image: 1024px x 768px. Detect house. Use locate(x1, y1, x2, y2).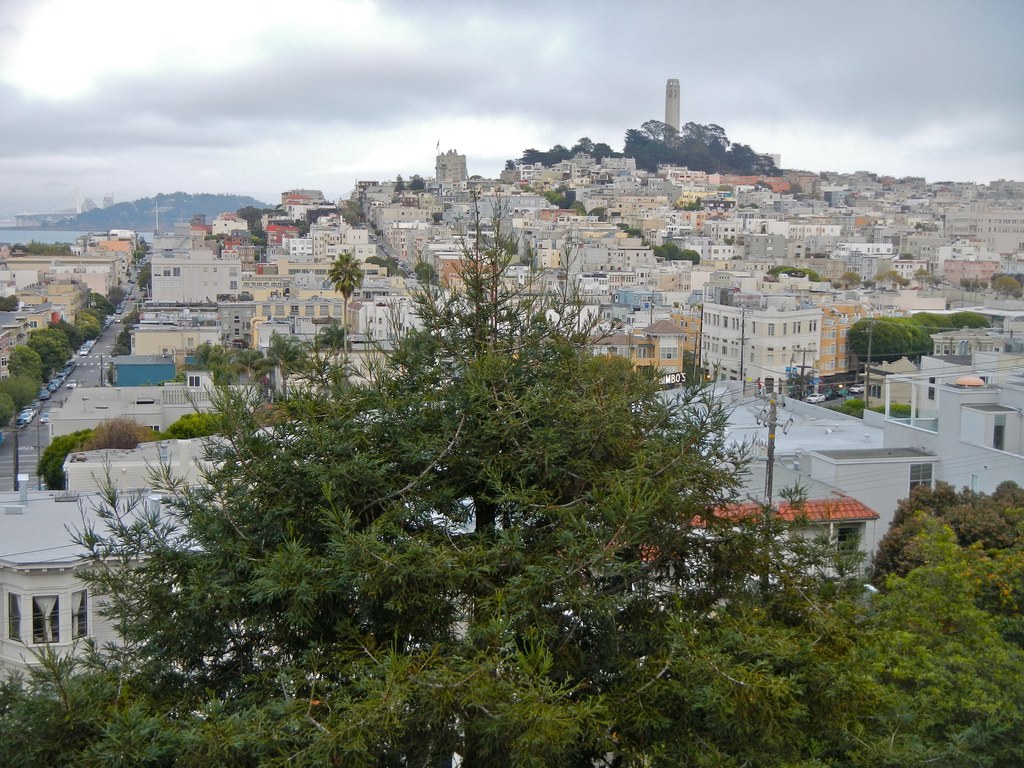
locate(598, 462, 879, 628).
